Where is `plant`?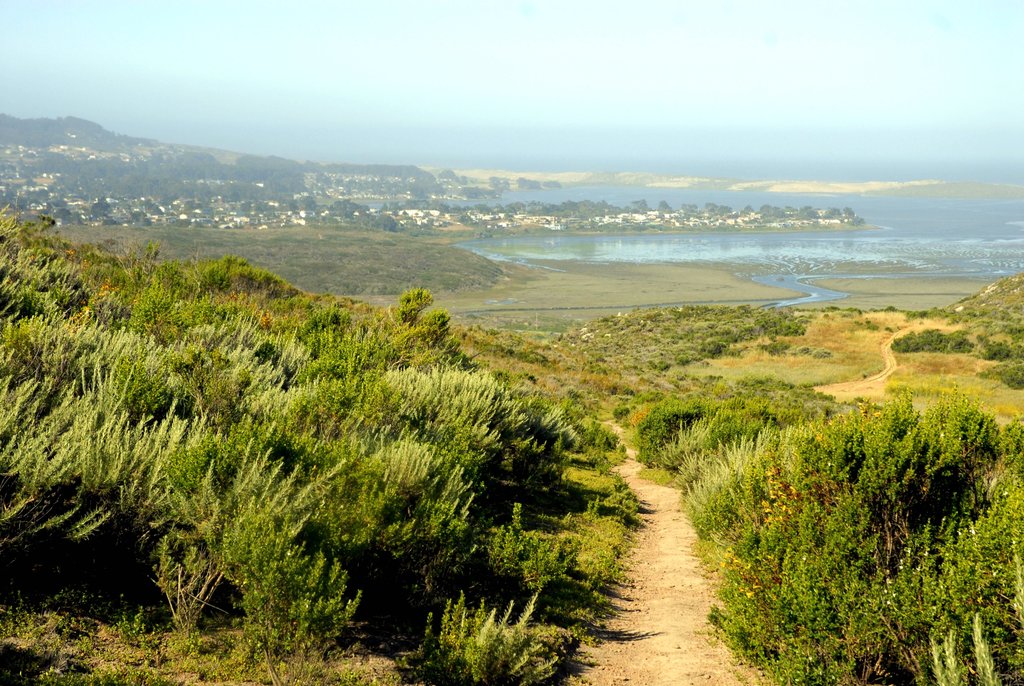
{"x1": 934, "y1": 616, "x2": 1001, "y2": 685}.
